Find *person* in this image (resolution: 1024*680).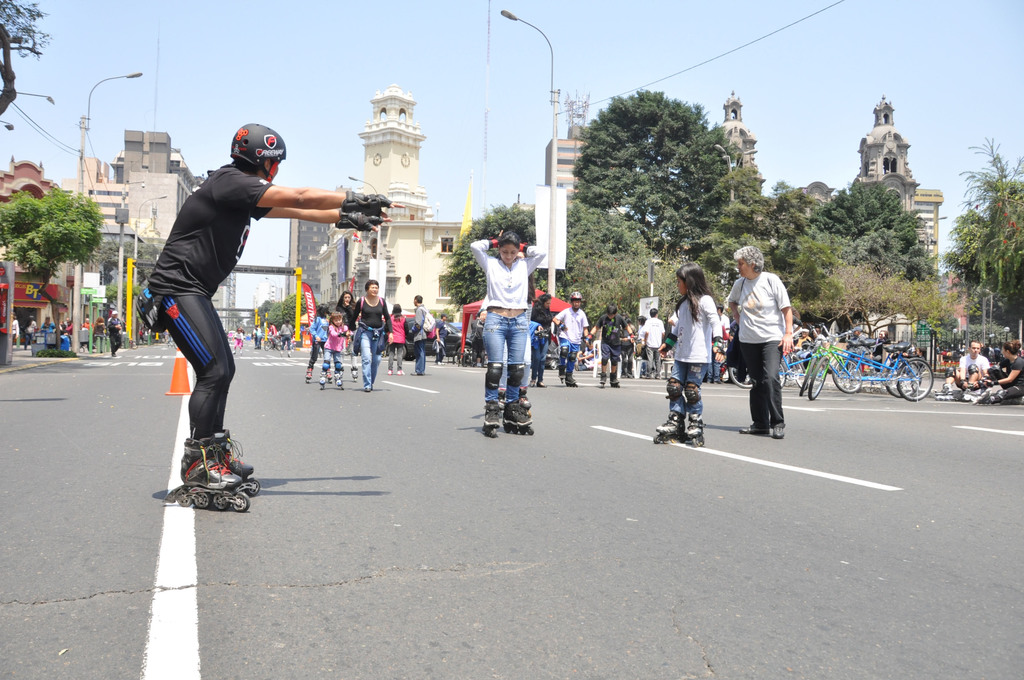
pyautogui.locateOnScreen(384, 299, 413, 371).
